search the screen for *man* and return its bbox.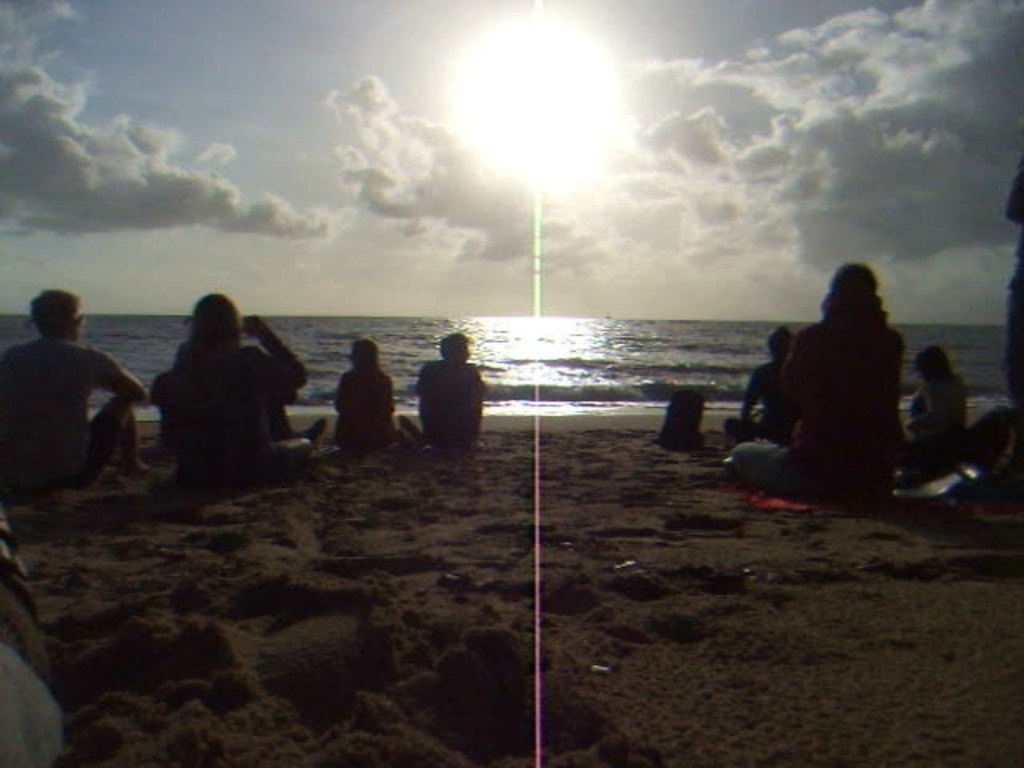
Found: bbox=(405, 333, 486, 456).
